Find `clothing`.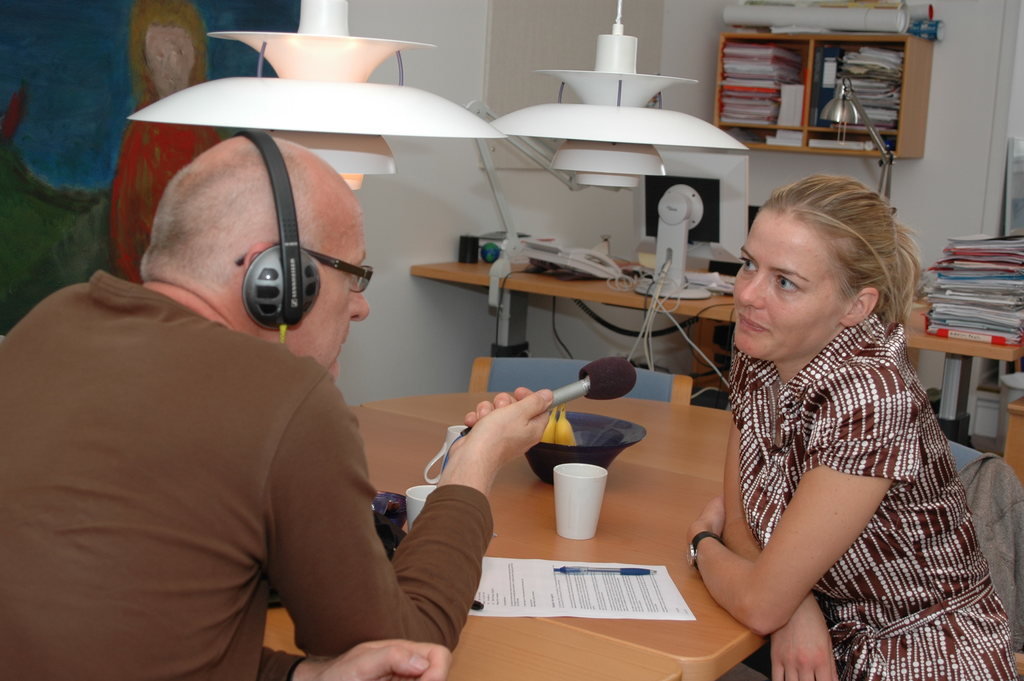
bbox=(725, 310, 1015, 680).
